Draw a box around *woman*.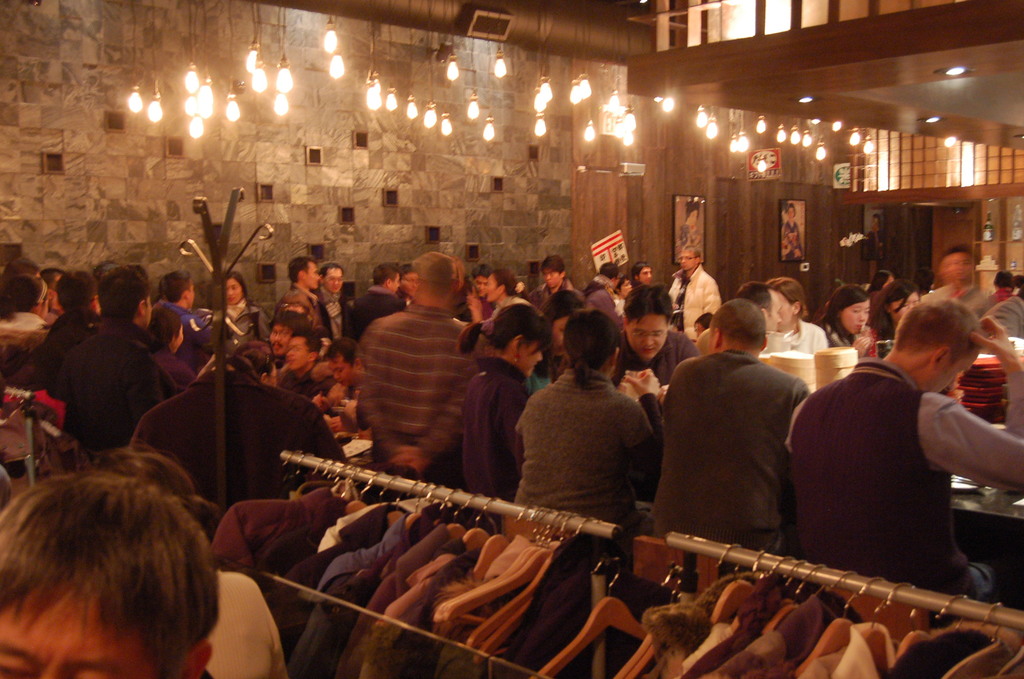
box(451, 305, 547, 505).
